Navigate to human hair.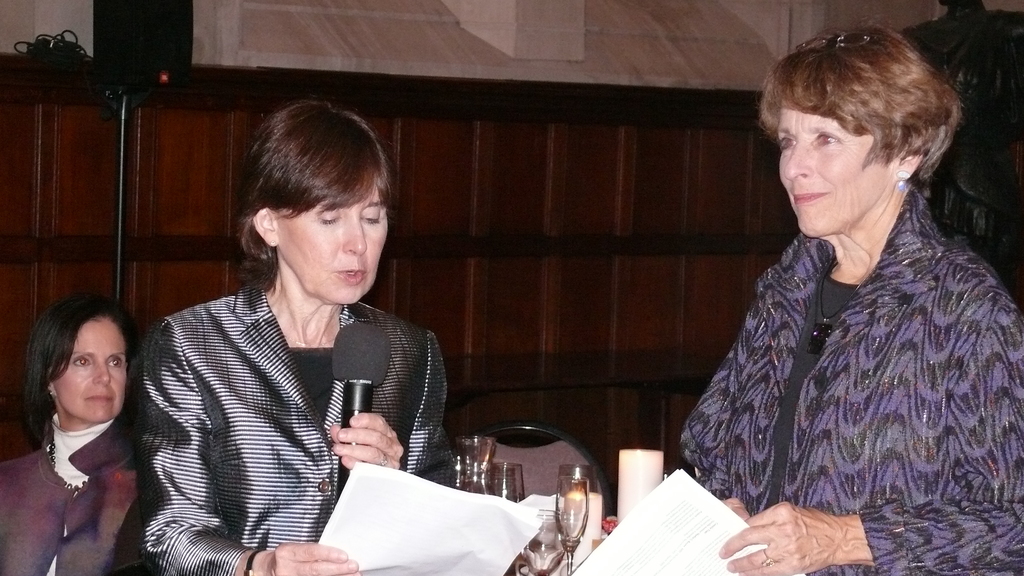
Navigation target: box=[756, 20, 967, 183].
